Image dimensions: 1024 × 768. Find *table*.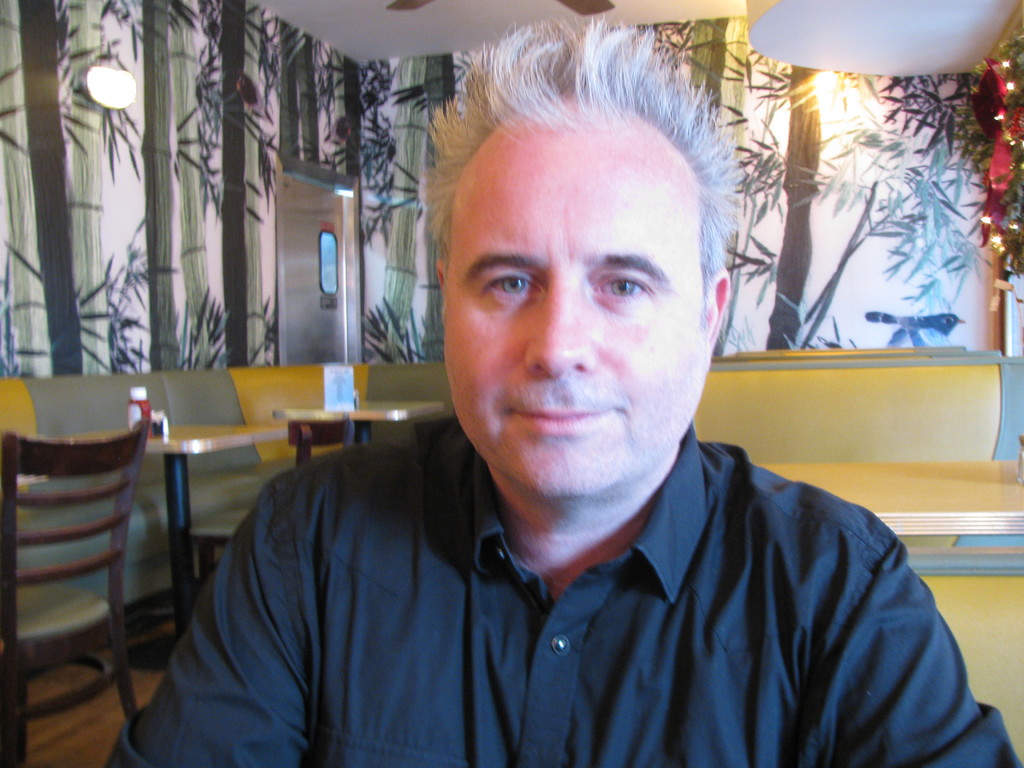
region(146, 420, 289, 678).
